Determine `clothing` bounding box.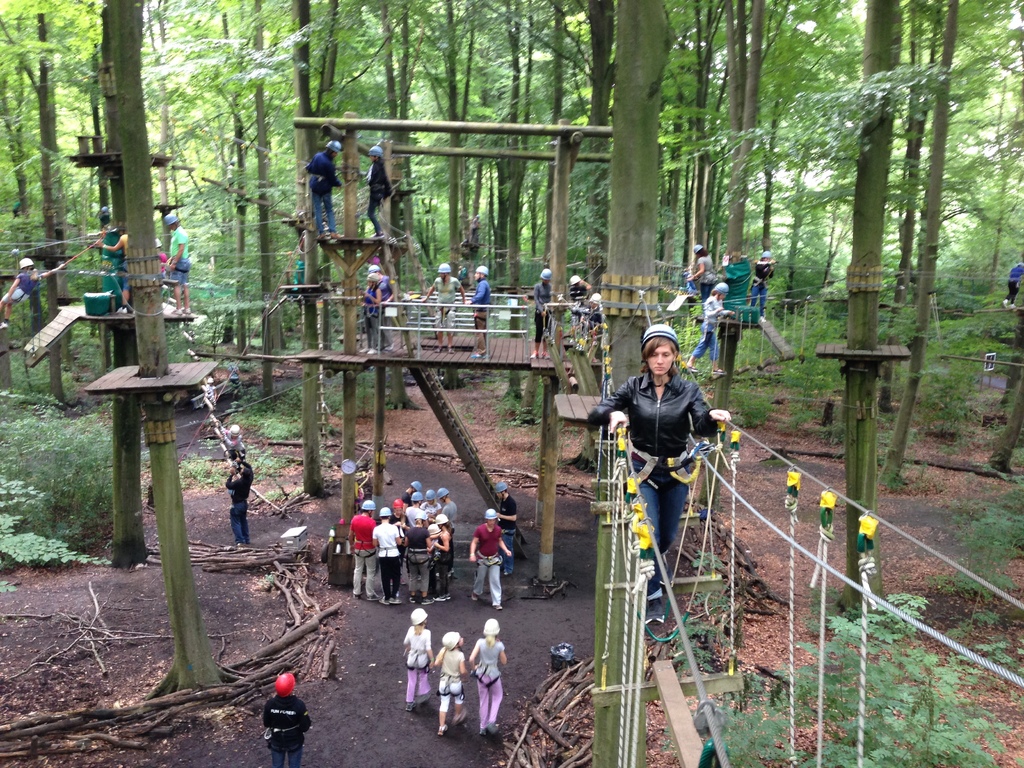
Determined: 122:258:133:289.
